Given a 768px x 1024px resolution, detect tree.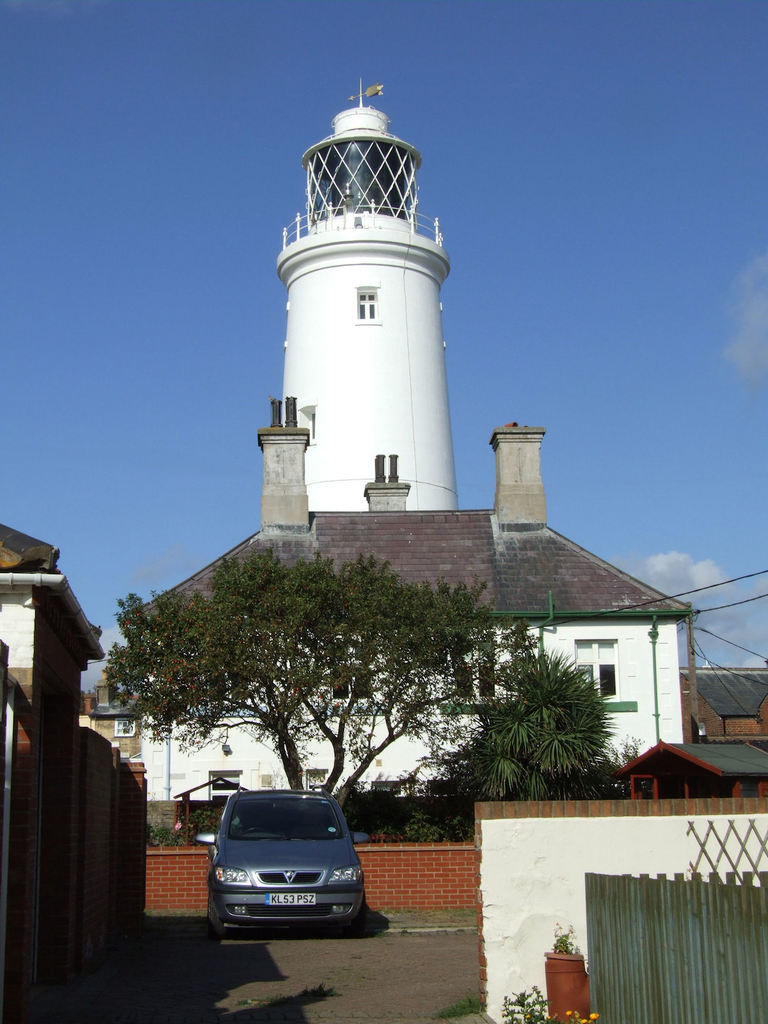
pyautogui.locateOnScreen(482, 646, 618, 806).
